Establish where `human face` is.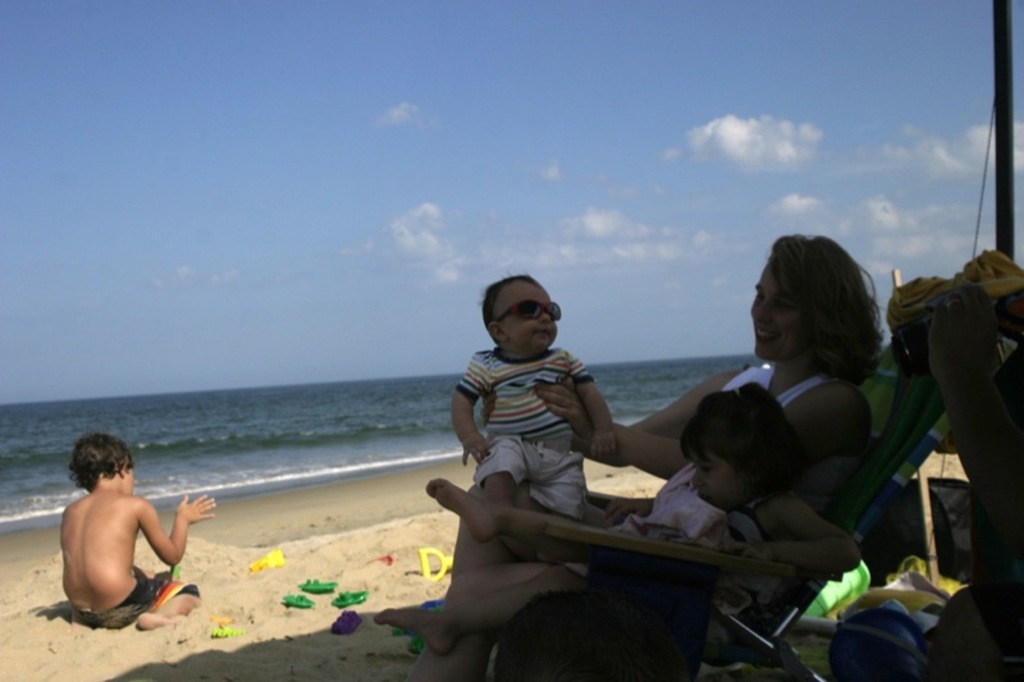
Established at [504,282,561,349].
